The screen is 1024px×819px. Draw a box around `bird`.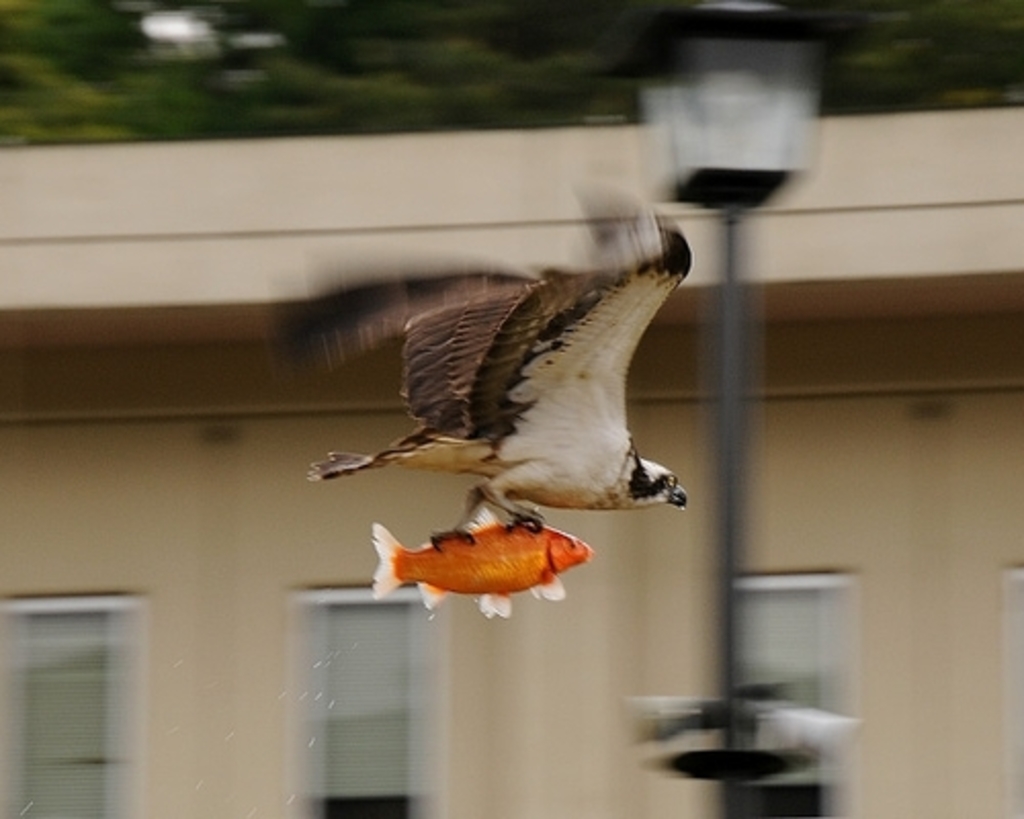
detection(285, 225, 694, 584).
